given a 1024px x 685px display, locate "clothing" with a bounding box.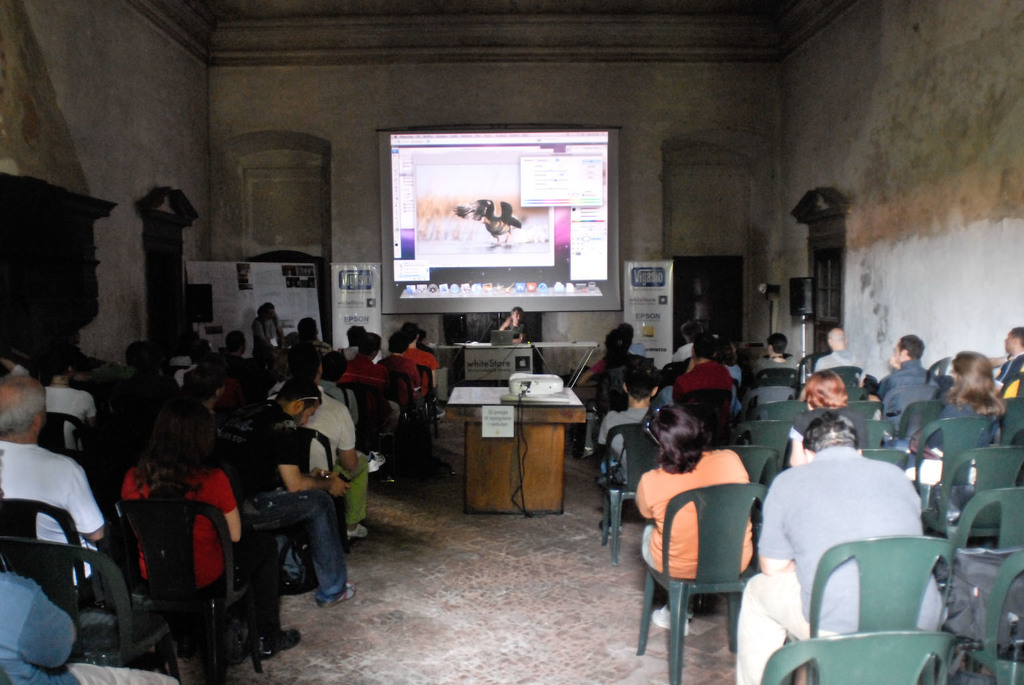
Located: Rect(874, 357, 934, 404).
